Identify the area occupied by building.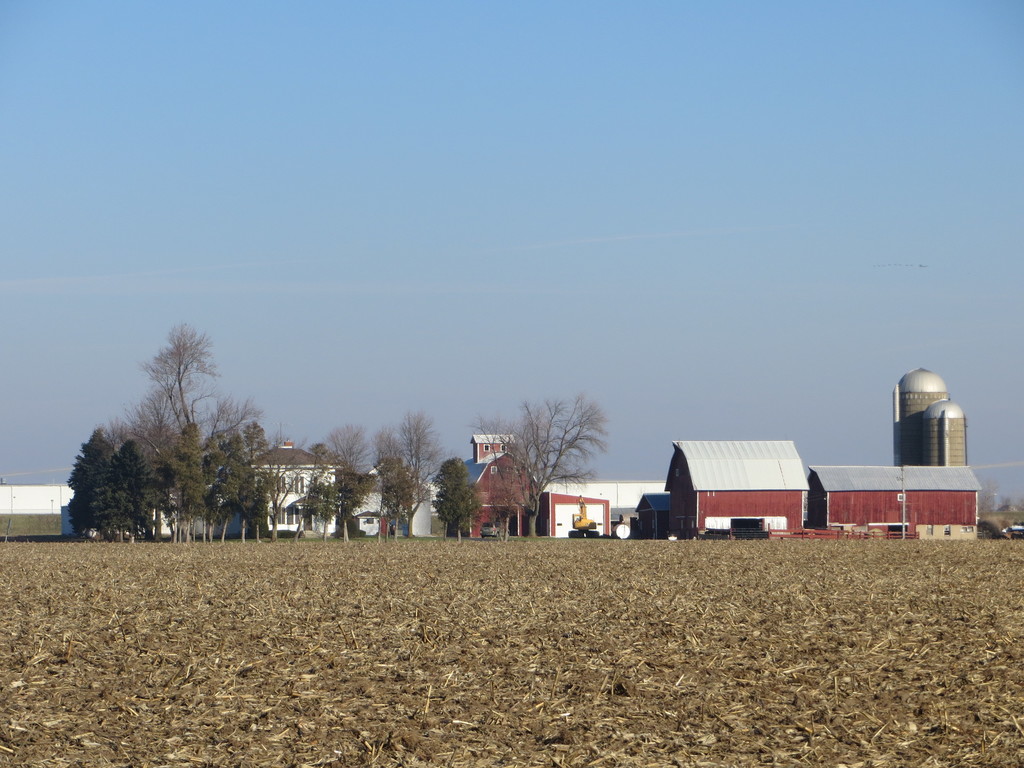
Area: <bbox>245, 442, 348, 538</bbox>.
